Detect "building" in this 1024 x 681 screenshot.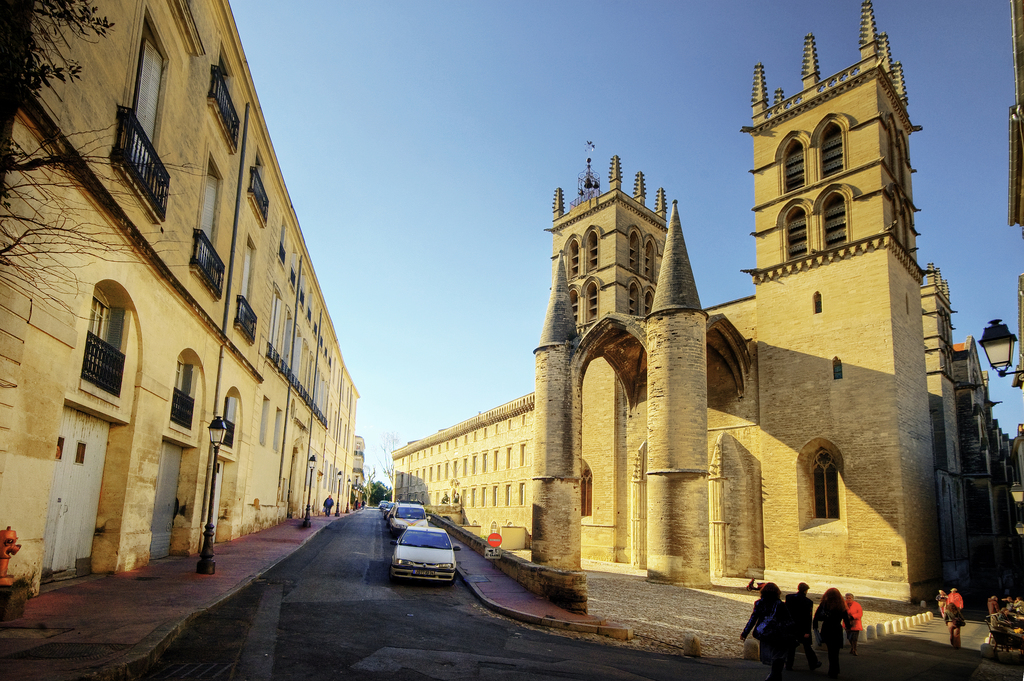
Detection: l=348, t=435, r=365, b=507.
